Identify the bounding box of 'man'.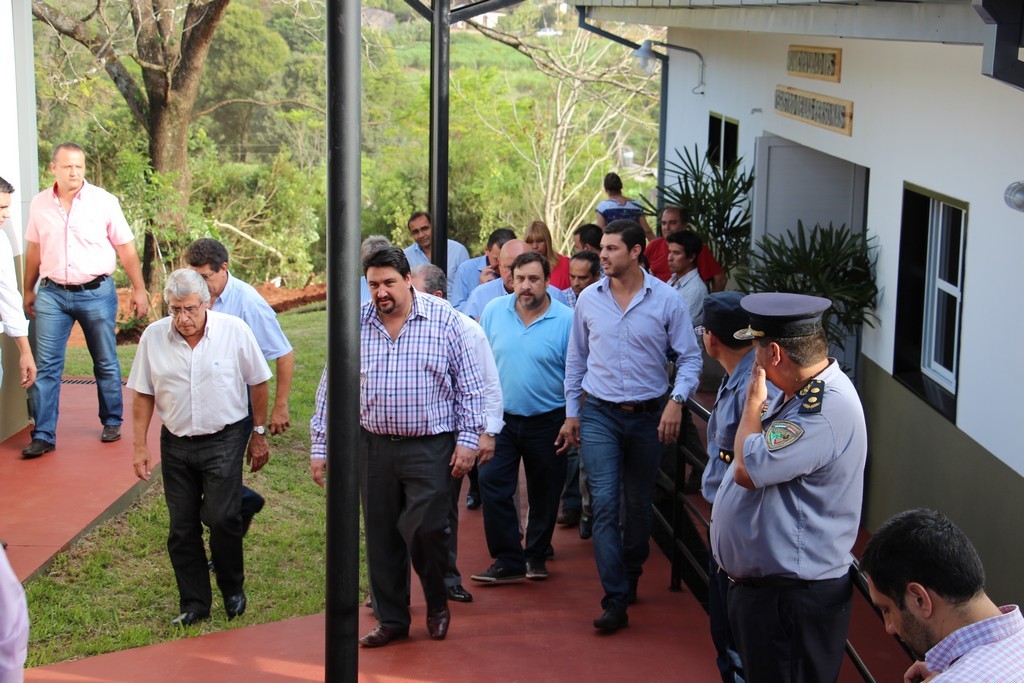
(469, 248, 579, 591).
